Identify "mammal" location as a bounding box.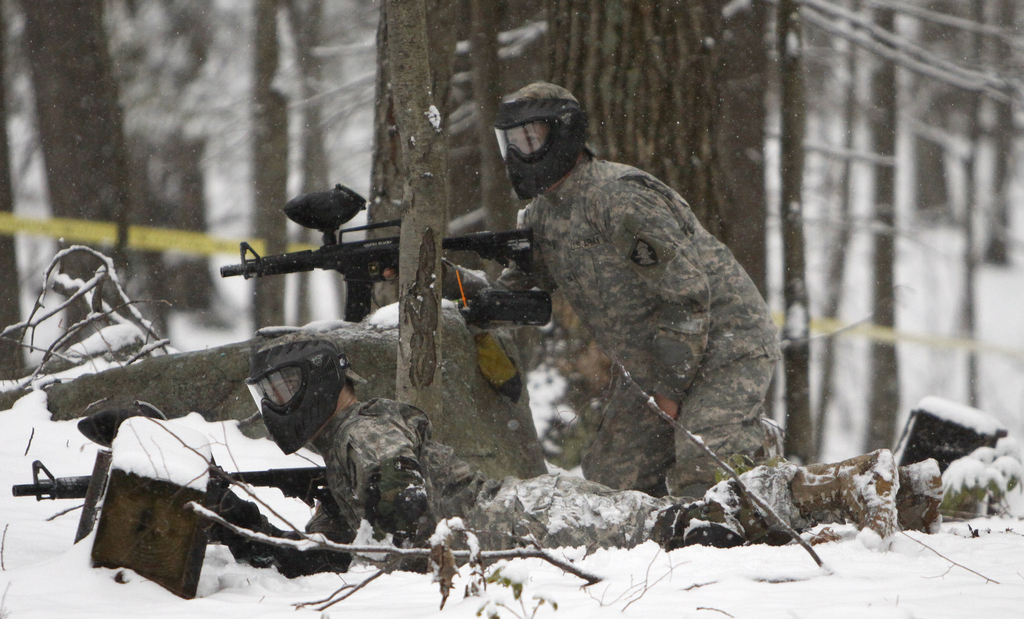
<bbox>463, 120, 810, 504</bbox>.
